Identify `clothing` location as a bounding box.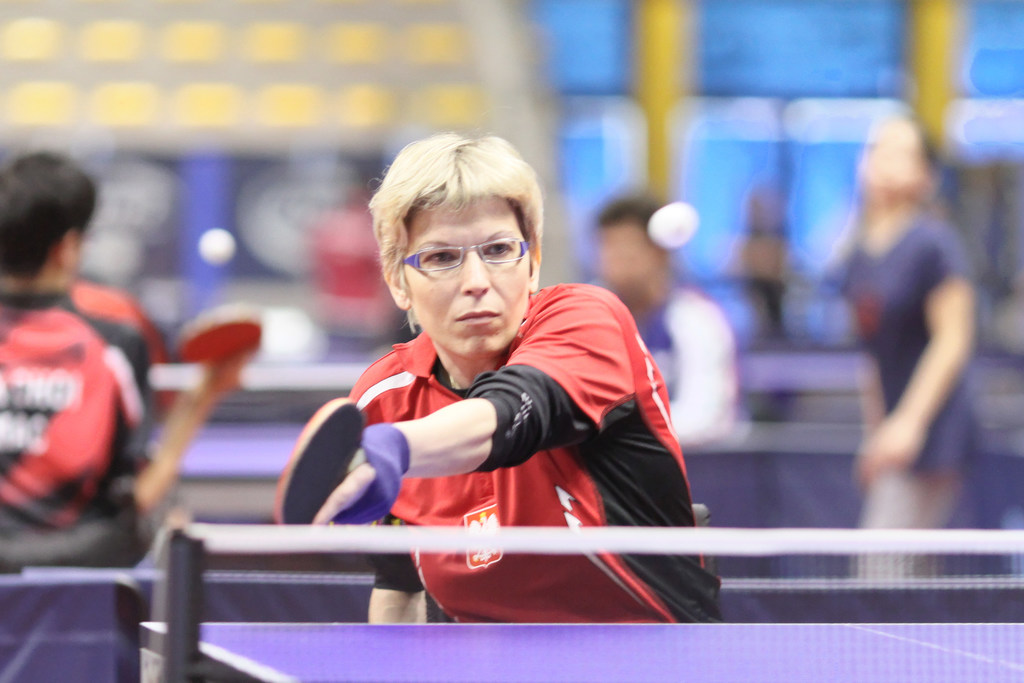
[left=0, top=284, right=174, bottom=575].
